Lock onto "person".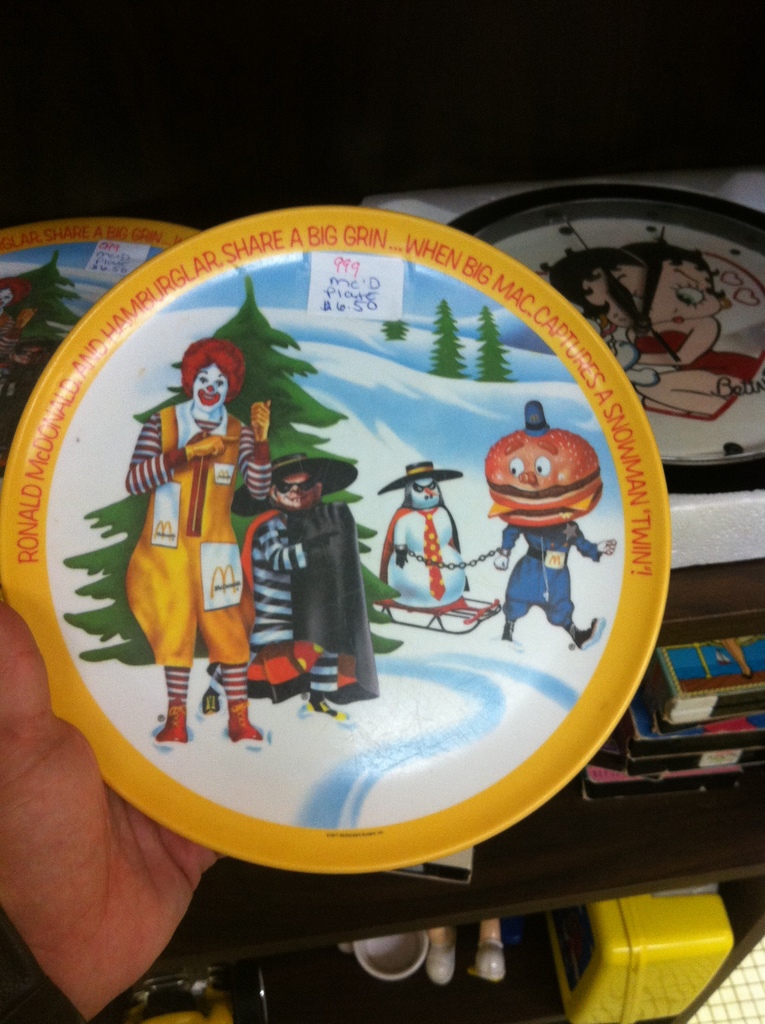
Locked: detection(122, 336, 275, 752).
